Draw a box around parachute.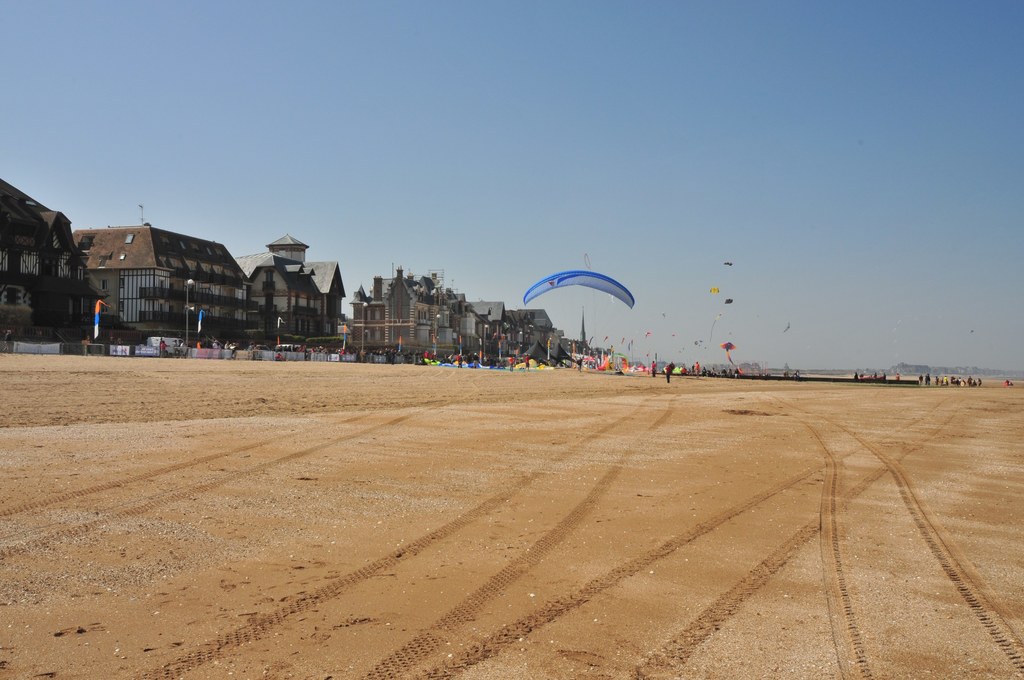
<bbox>723, 258, 737, 269</bbox>.
